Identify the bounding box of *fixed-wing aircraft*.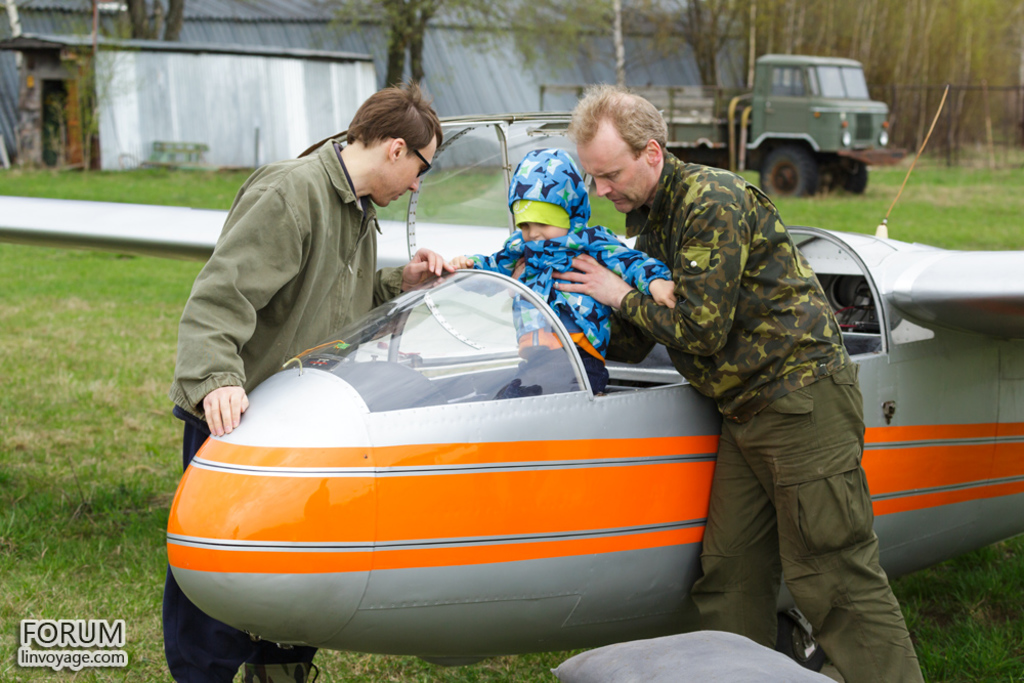
[161, 110, 1023, 671].
